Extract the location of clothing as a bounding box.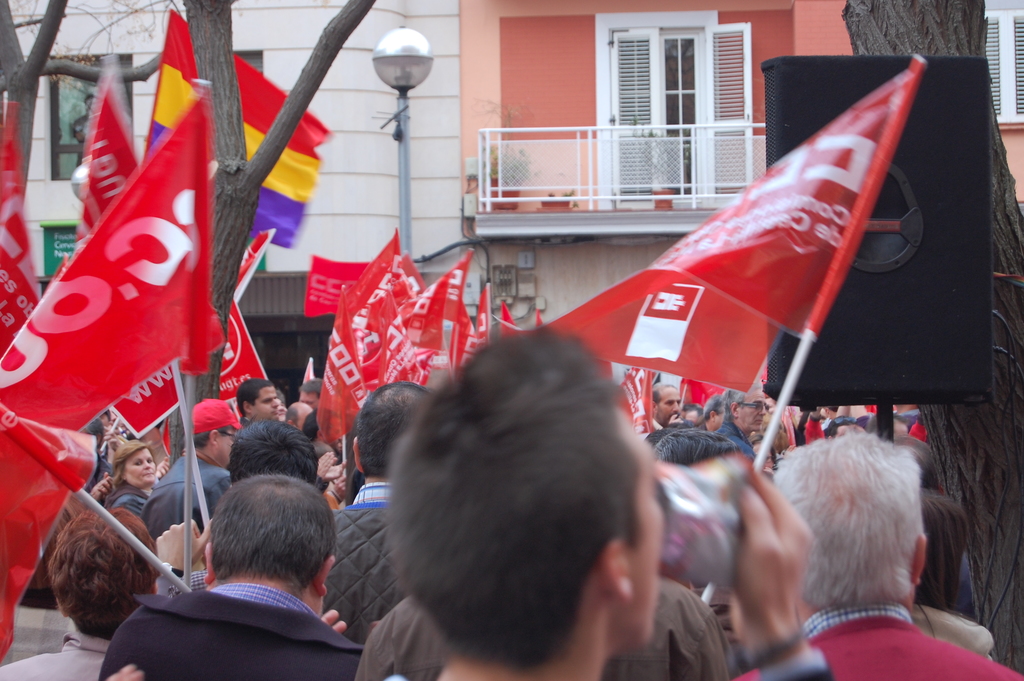
<bbox>326, 482, 422, 639</bbox>.
